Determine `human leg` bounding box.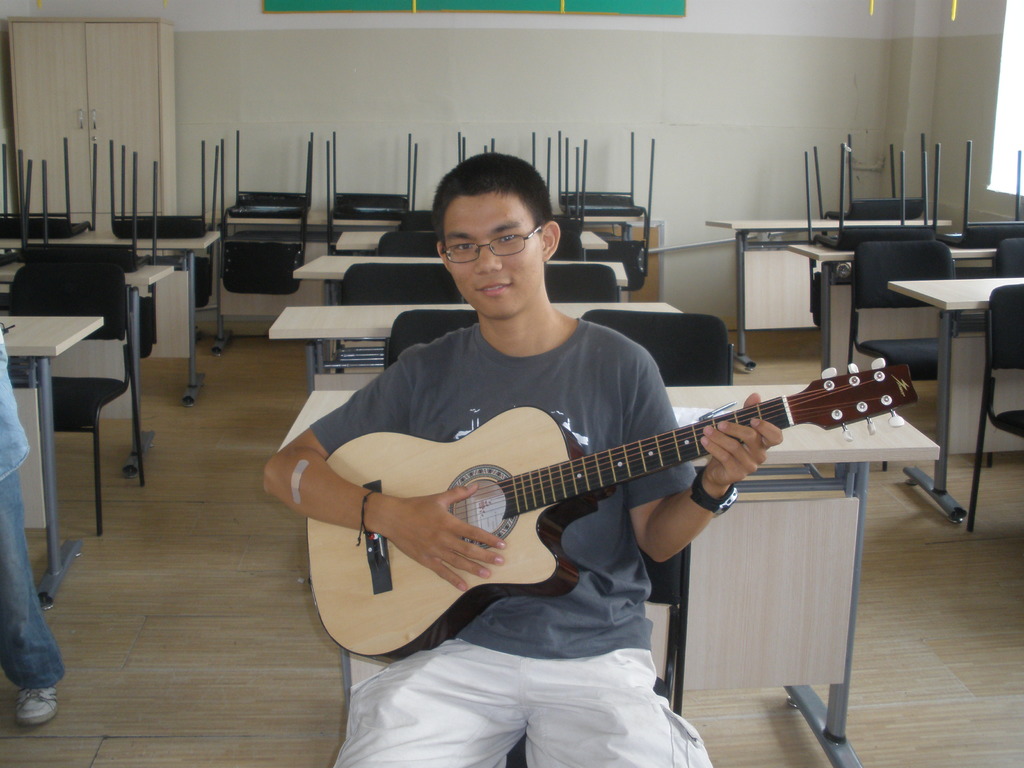
Determined: <bbox>505, 648, 708, 767</bbox>.
